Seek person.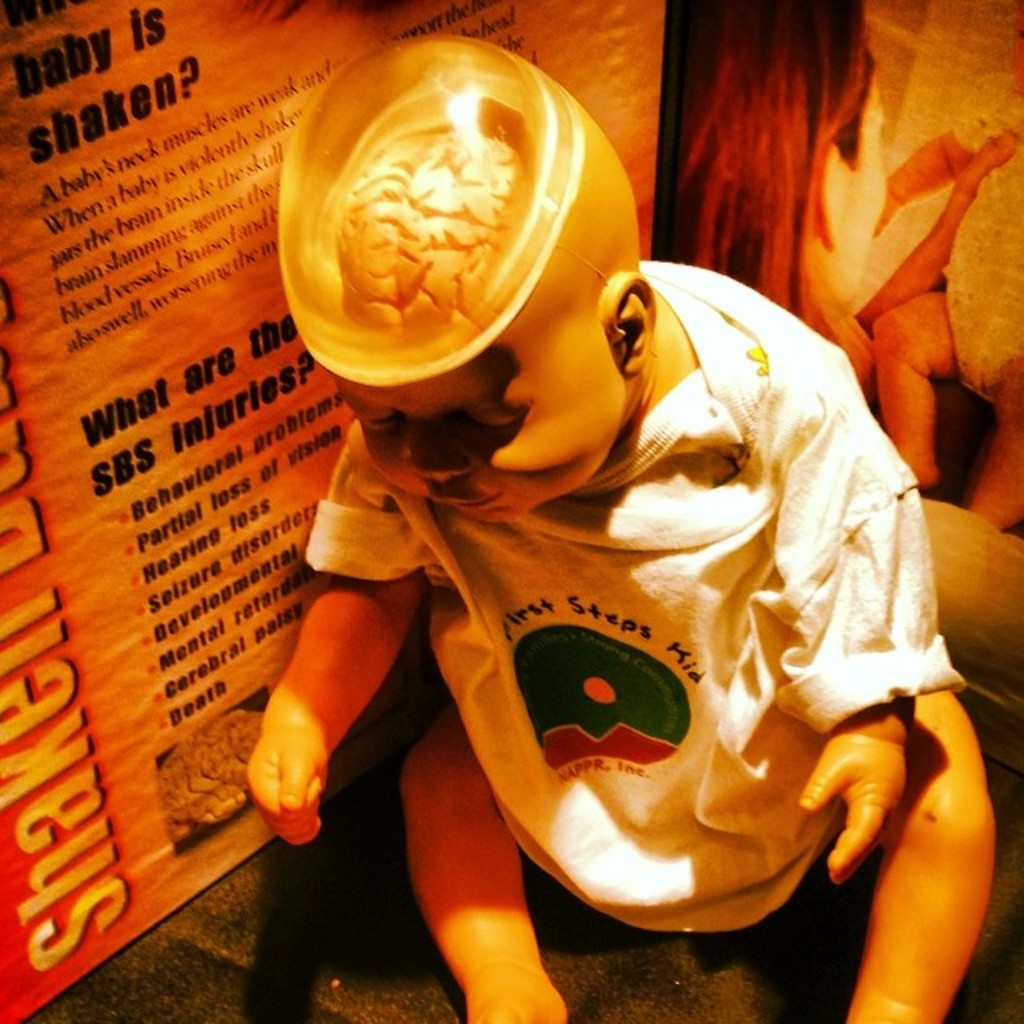
<box>872,149,1022,539</box>.
